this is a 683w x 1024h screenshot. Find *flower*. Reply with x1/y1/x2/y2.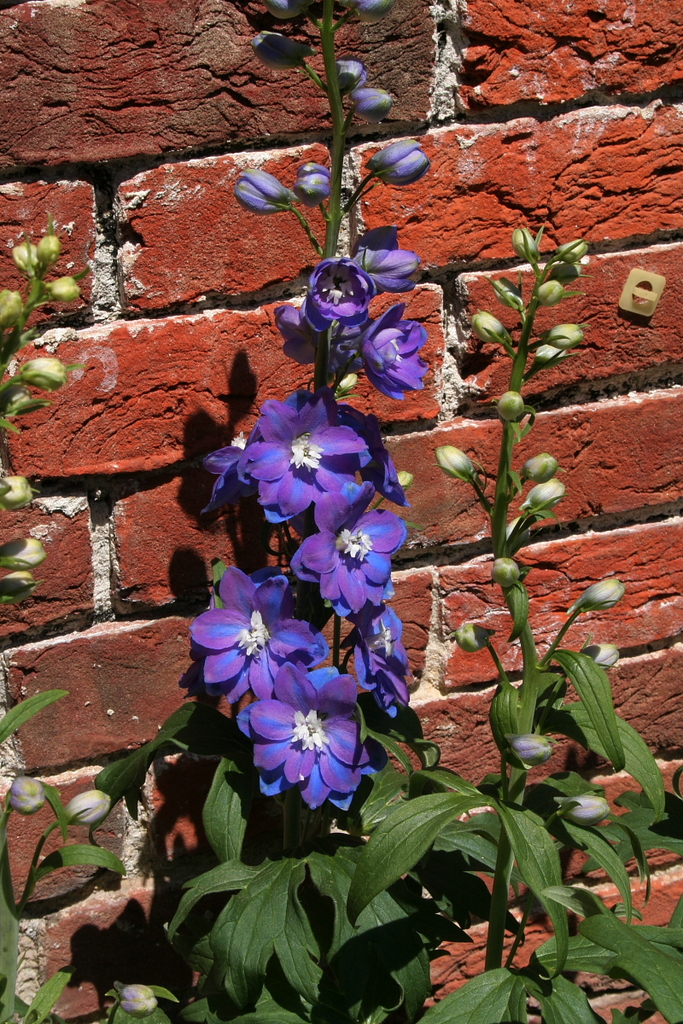
282/476/412/620.
